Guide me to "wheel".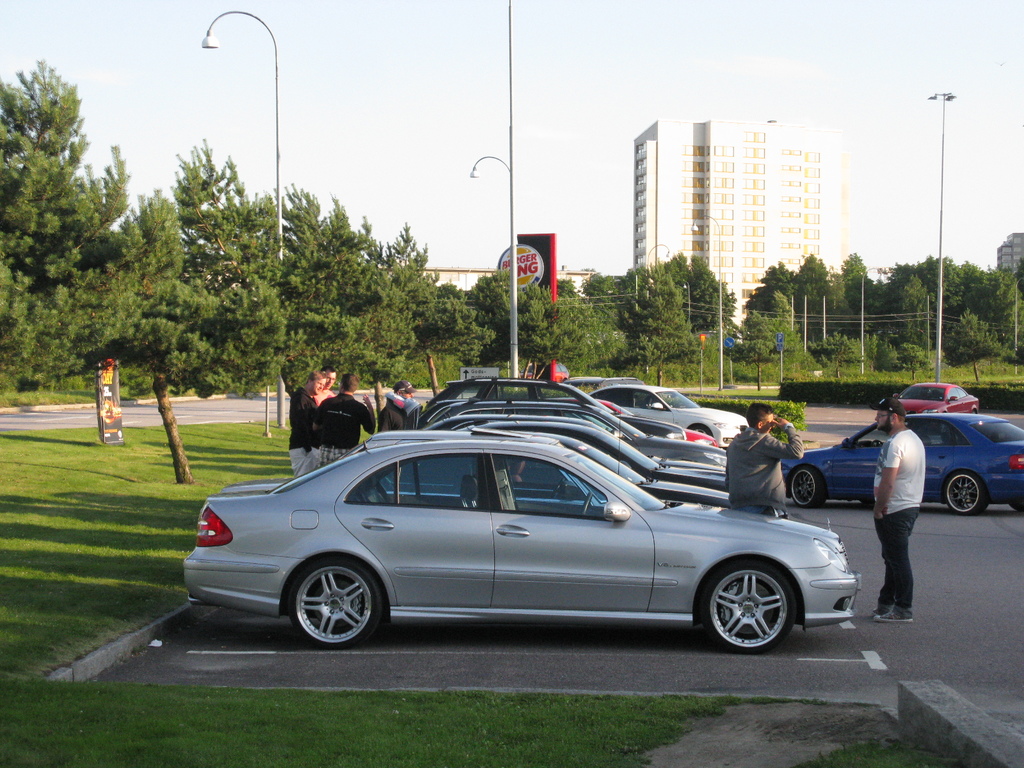
Guidance: select_region(280, 569, 384, 652).
